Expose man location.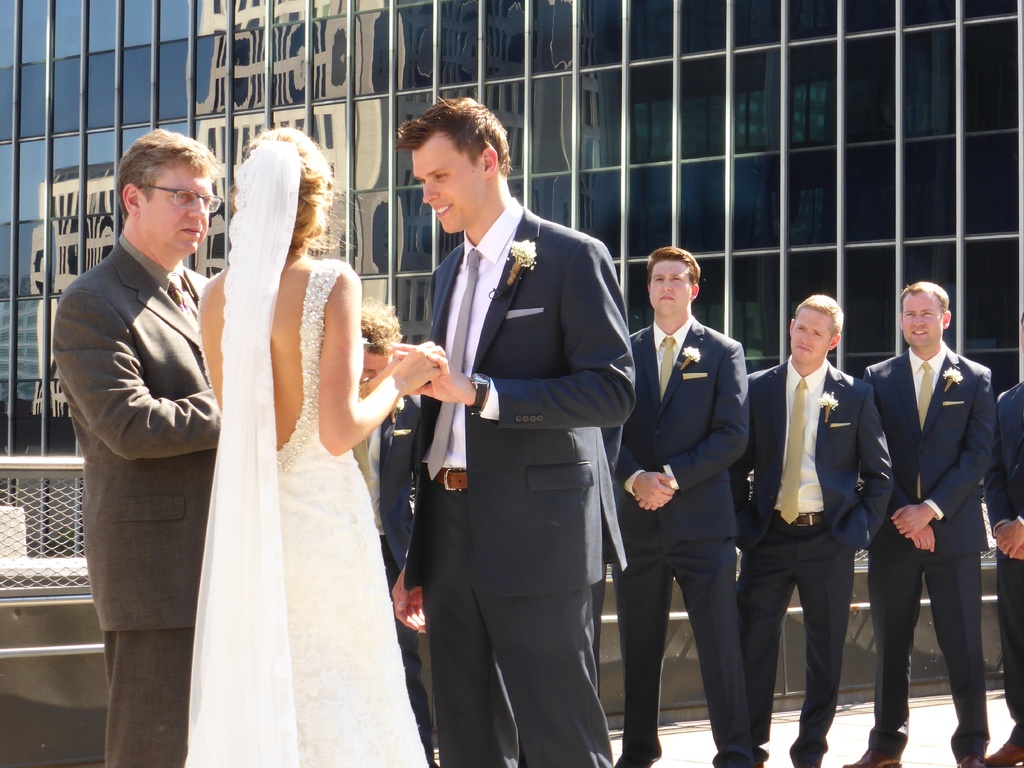
Exposed at 731, 289, 890, 767.
